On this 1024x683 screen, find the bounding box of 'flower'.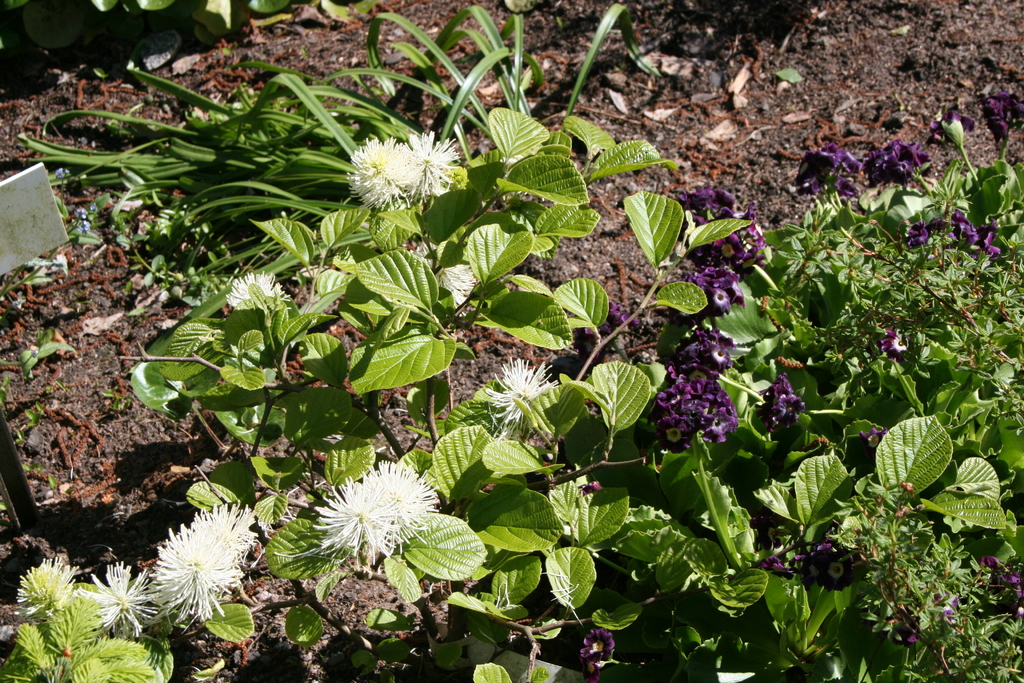
Bounding box: bbox=[358, 458, 441, 547].
